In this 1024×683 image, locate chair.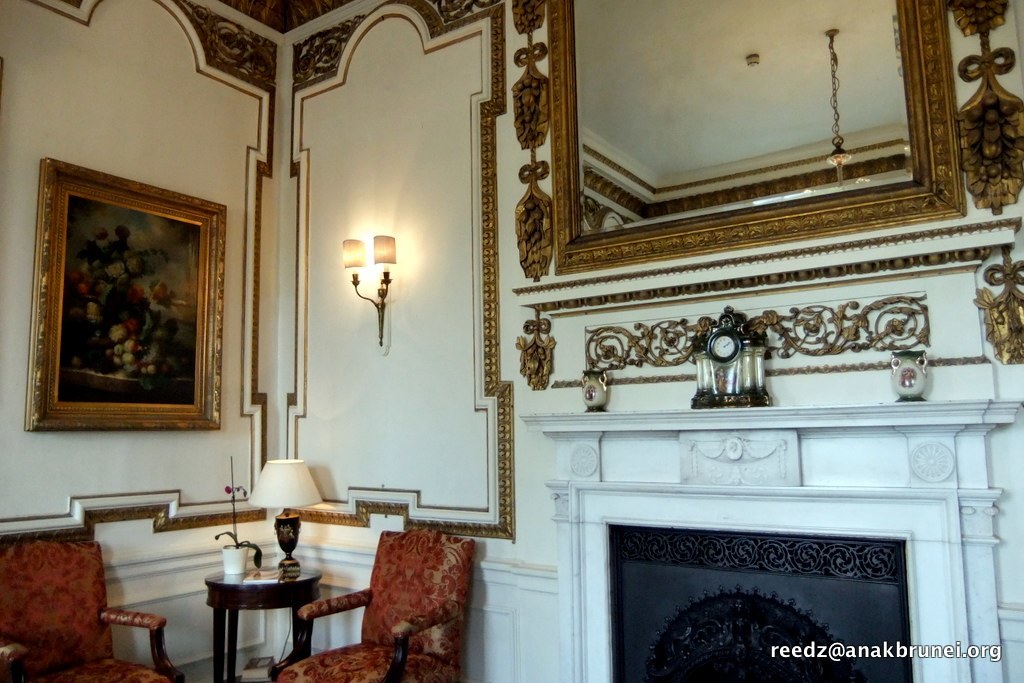
Bounding box: x1=332 y1=525 x2=485 y2=677.
